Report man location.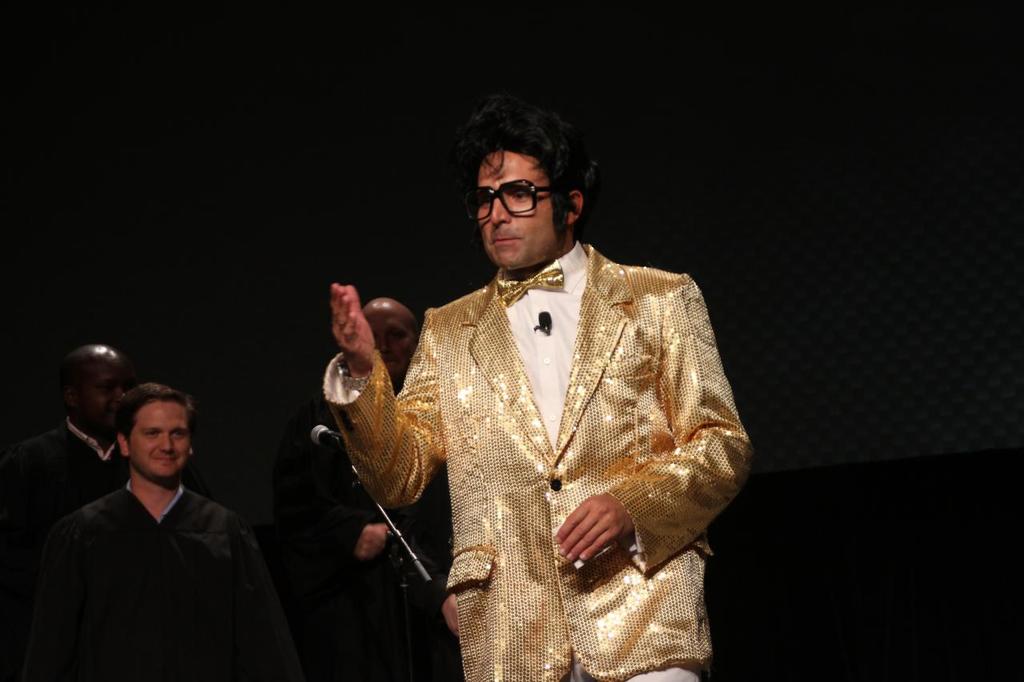
Report: {"left": 22, "top": 341, "right": 137, "bottom": 518}.
